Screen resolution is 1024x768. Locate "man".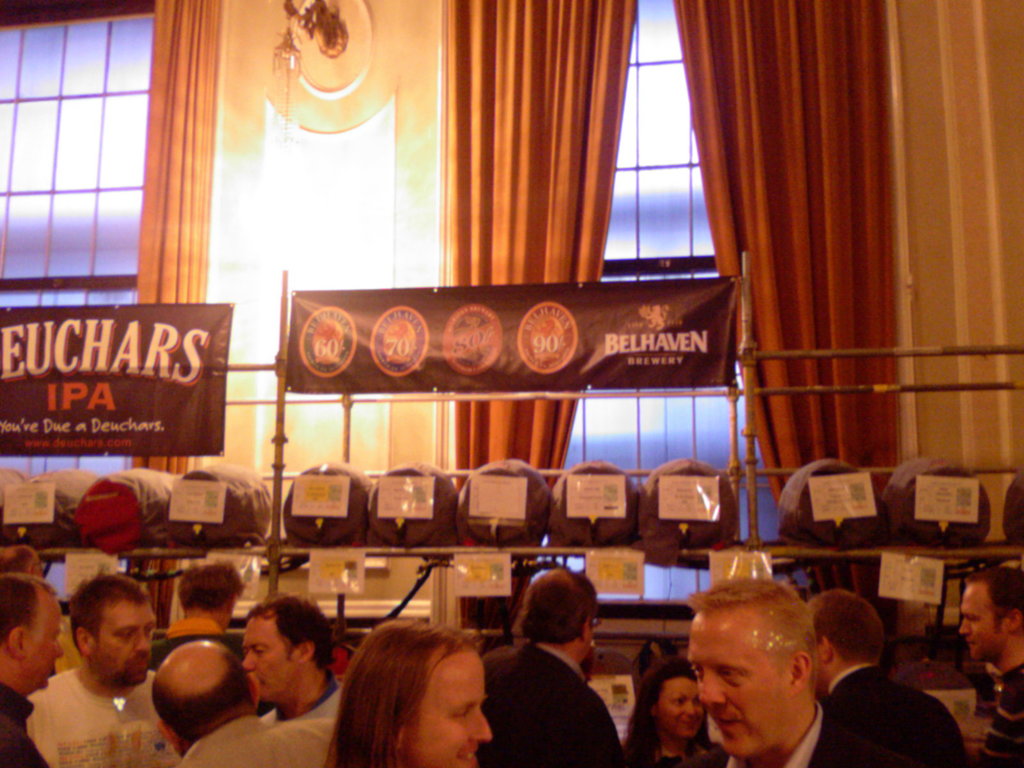
26:573:179:767.
